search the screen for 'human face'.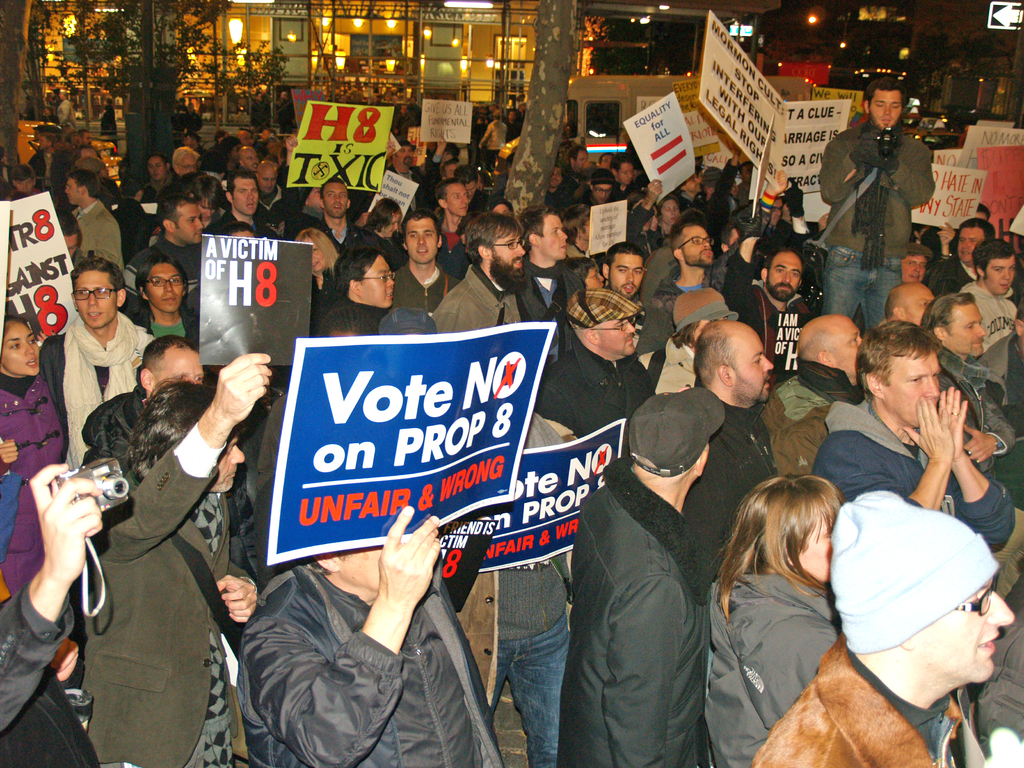
Found at left=915, top=581, right=1016, bottom=684.
